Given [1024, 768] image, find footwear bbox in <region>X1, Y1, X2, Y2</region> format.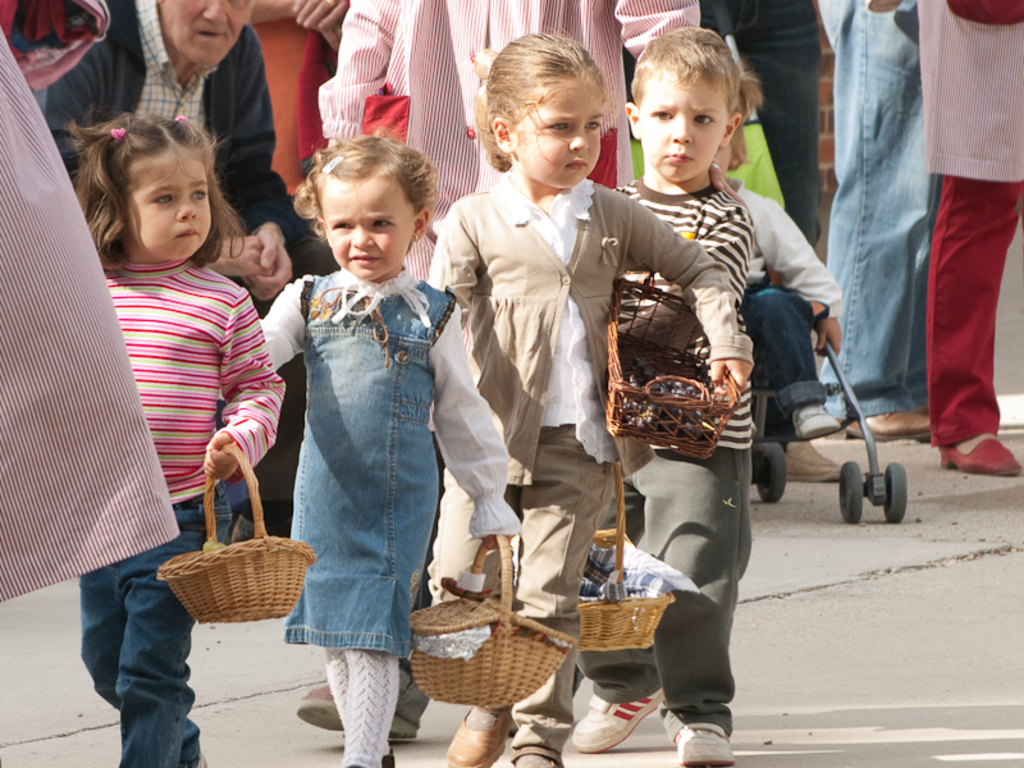
<region>786, 439, 842, 486</region>.
